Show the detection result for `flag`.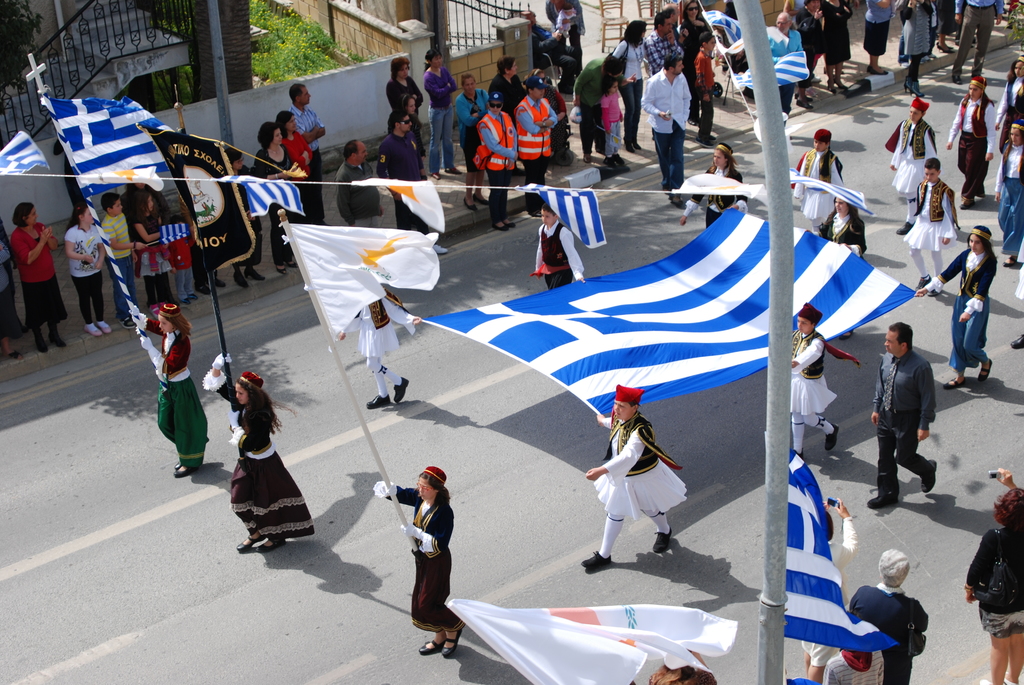
[665, 171, 772, 209].
